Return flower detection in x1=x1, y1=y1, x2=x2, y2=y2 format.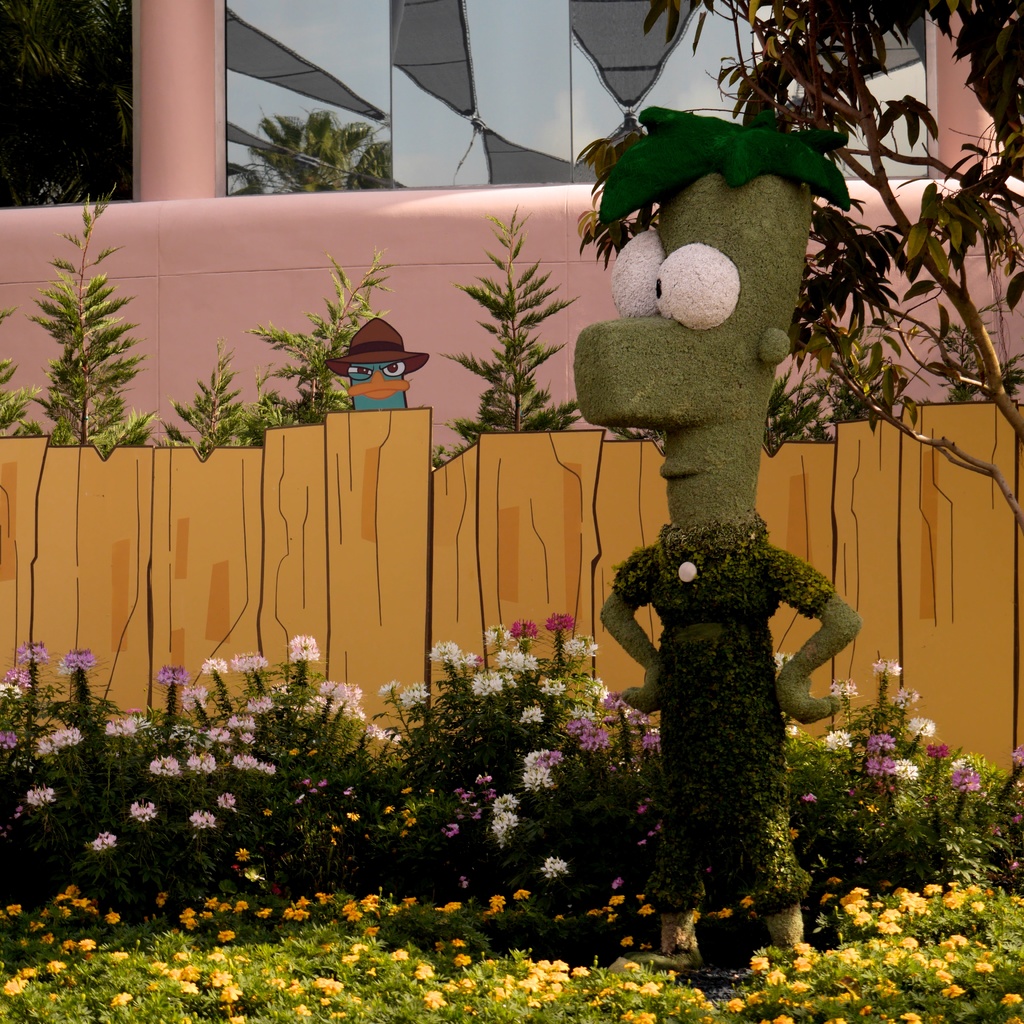
x1=488, y1=892, x2=504, y2=906.
